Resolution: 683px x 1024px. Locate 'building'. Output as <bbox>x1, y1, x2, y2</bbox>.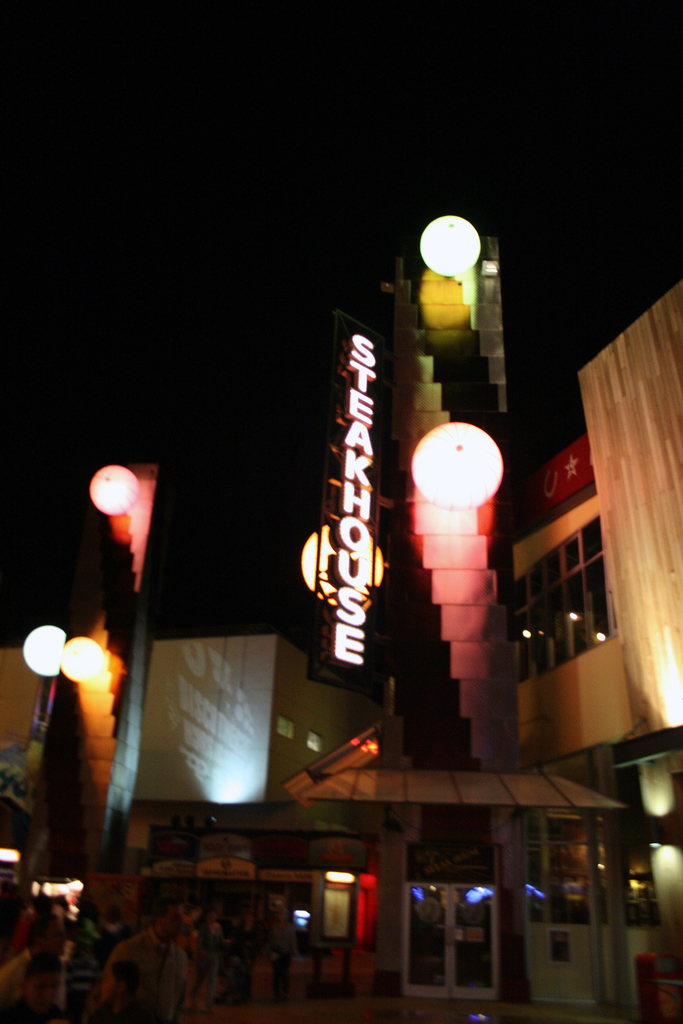
<bbox>495, 283, 682, 1014</bbox>.
